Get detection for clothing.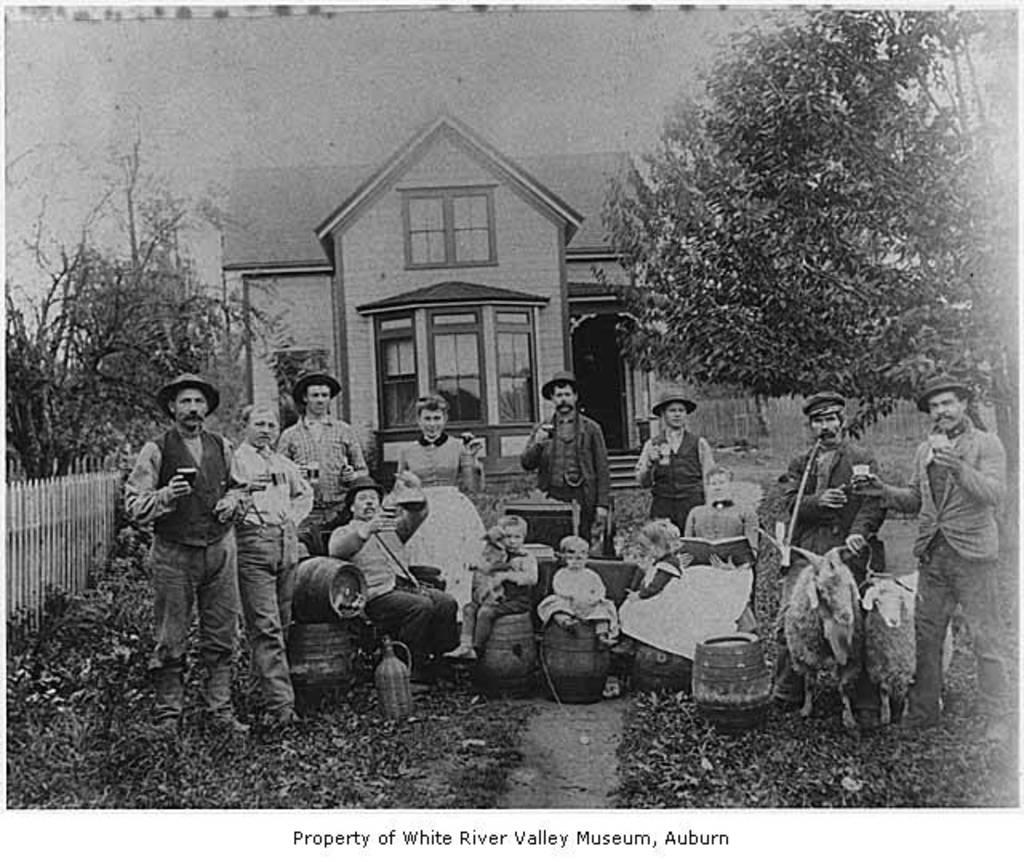
Detection: bbox(517, 413, 618, 560).
